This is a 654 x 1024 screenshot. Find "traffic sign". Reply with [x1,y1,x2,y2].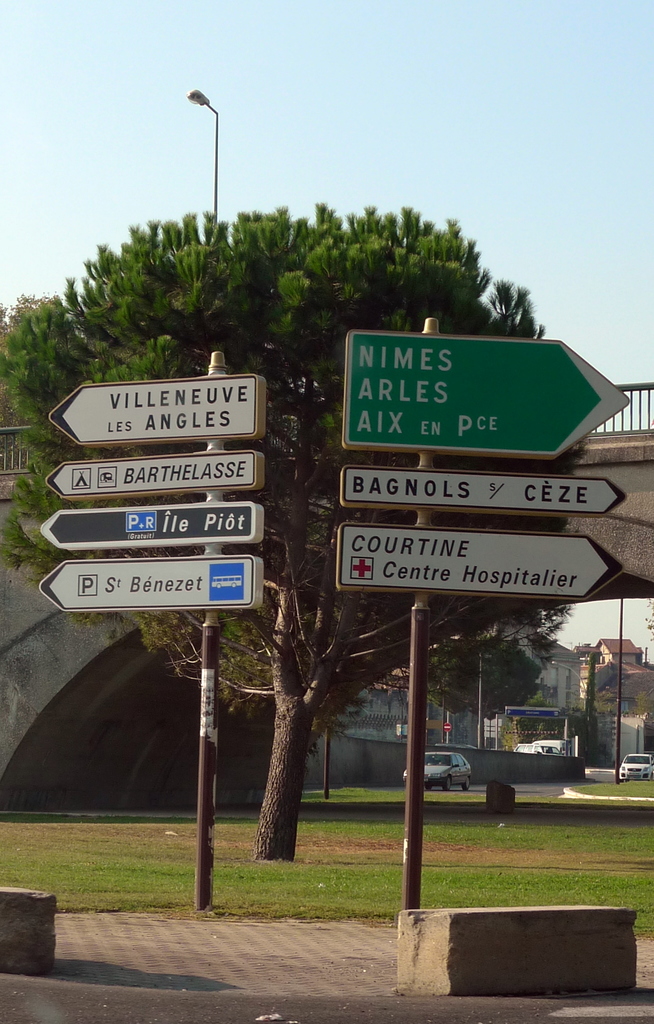
[342,332,639,463].
